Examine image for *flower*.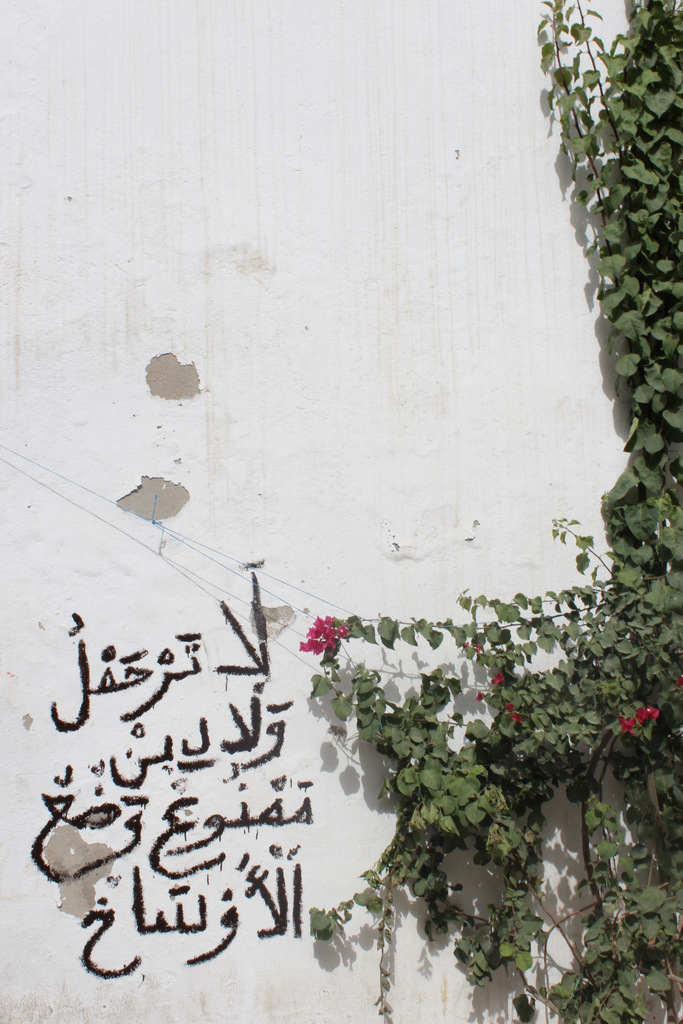
Examination result: x1=476, y1=690, x2=485, y2=707.
